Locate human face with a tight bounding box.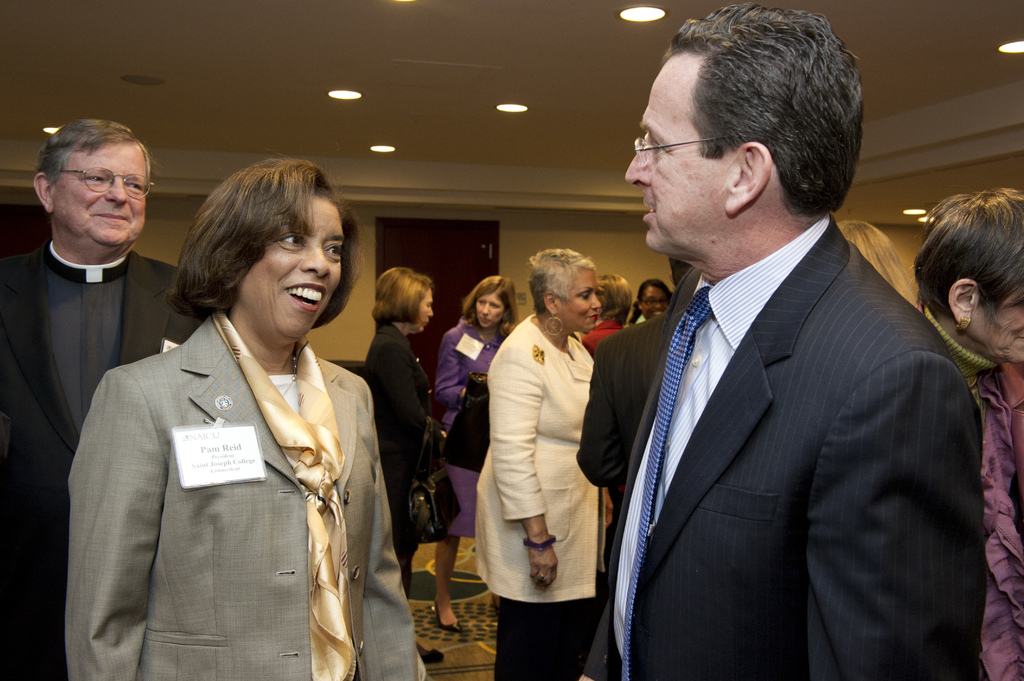
l=628, t=57, r=745, b=250.
